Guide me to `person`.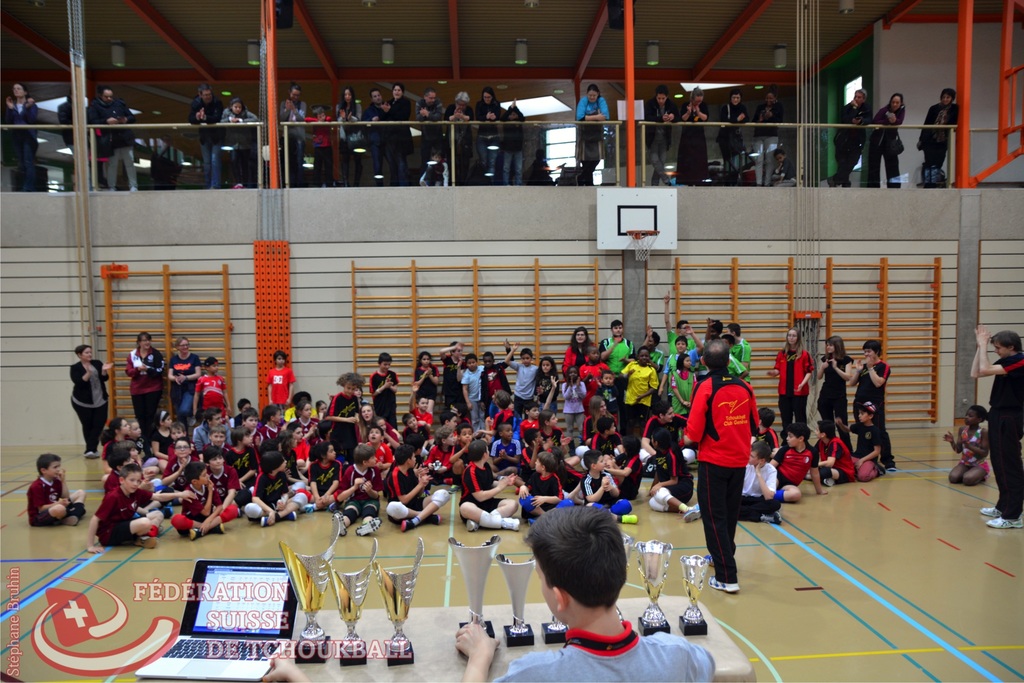
Guidance: [x1=598, y1=372, x2=620, y2=415].
